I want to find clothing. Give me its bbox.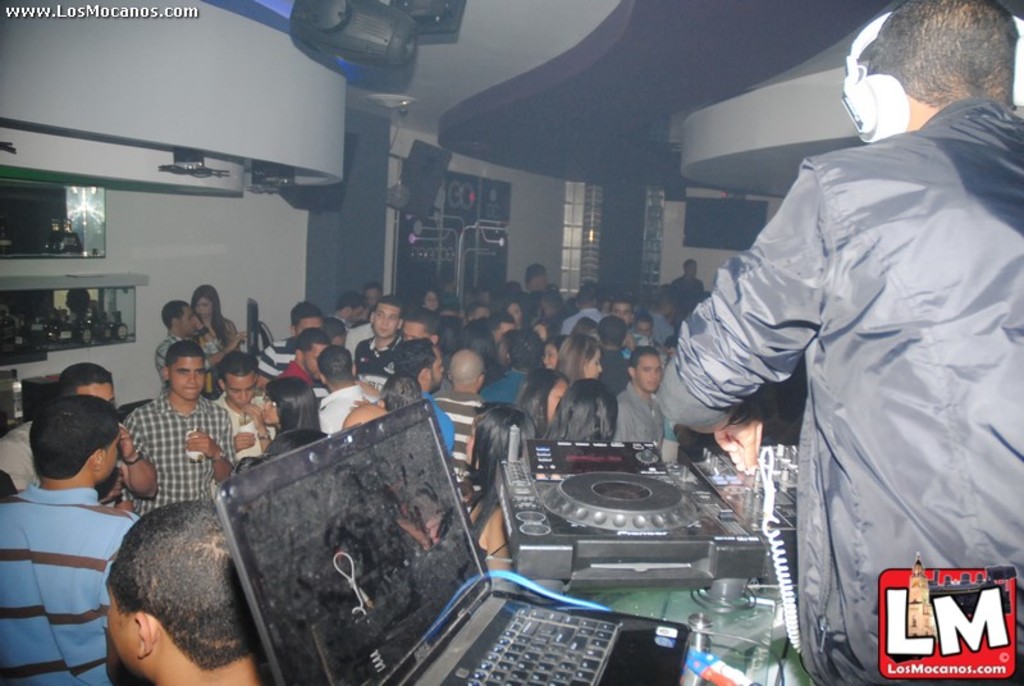
left=311, top=381, right=366, bottom=435.
